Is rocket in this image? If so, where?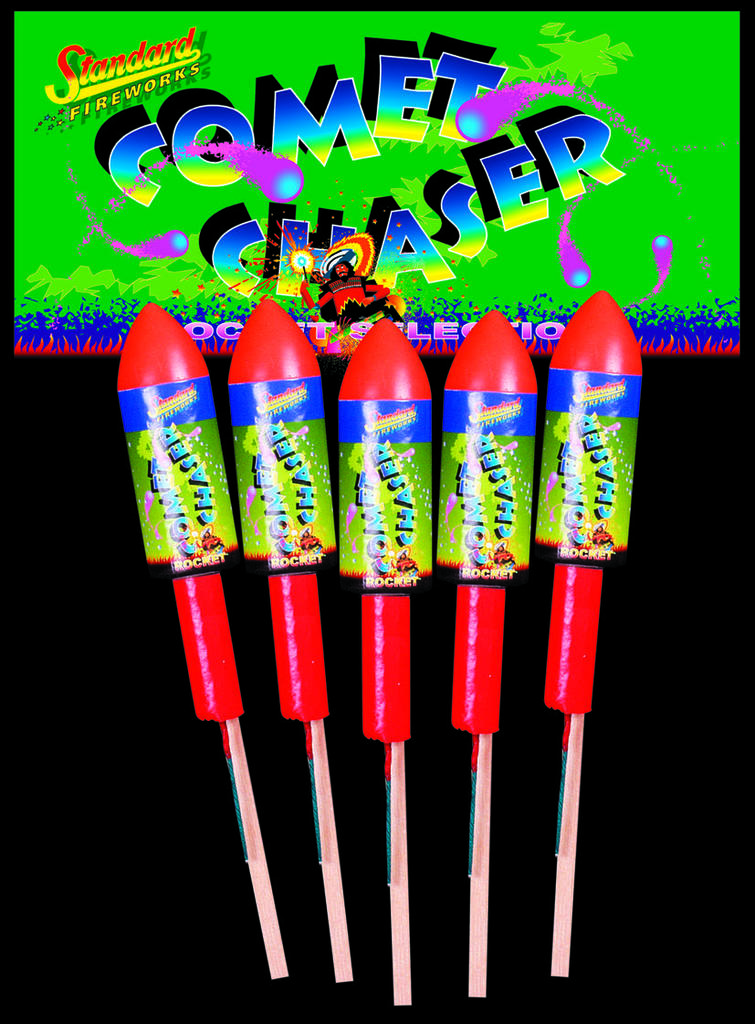
Yes, at [x1=529, y1=295, x2=644, y2=972].
